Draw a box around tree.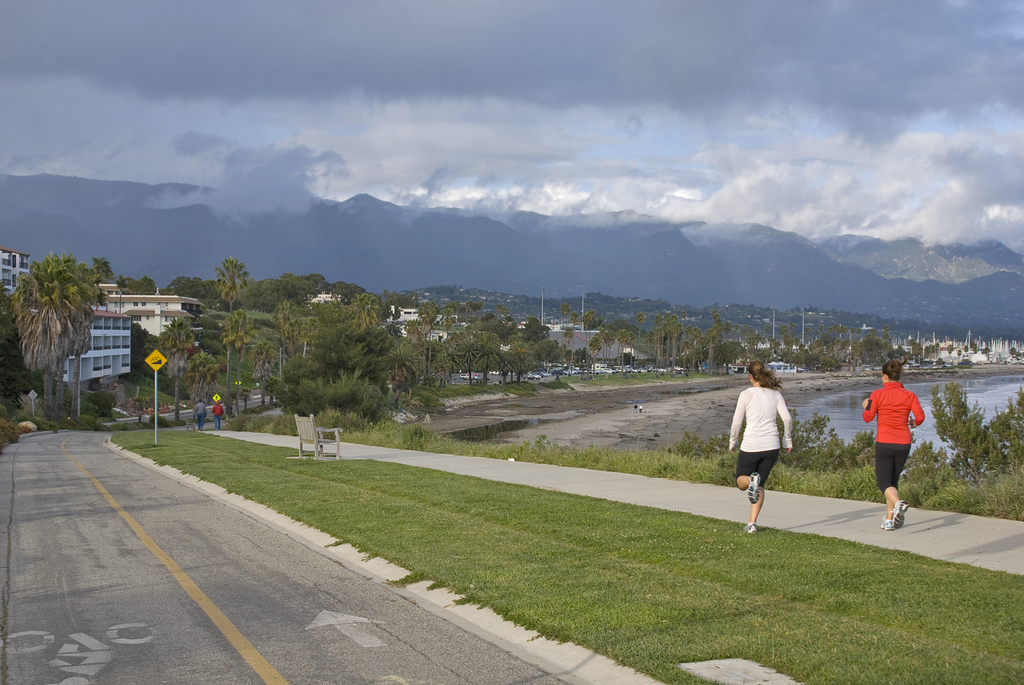
left=417, top=303, right=438, bottom=342.
